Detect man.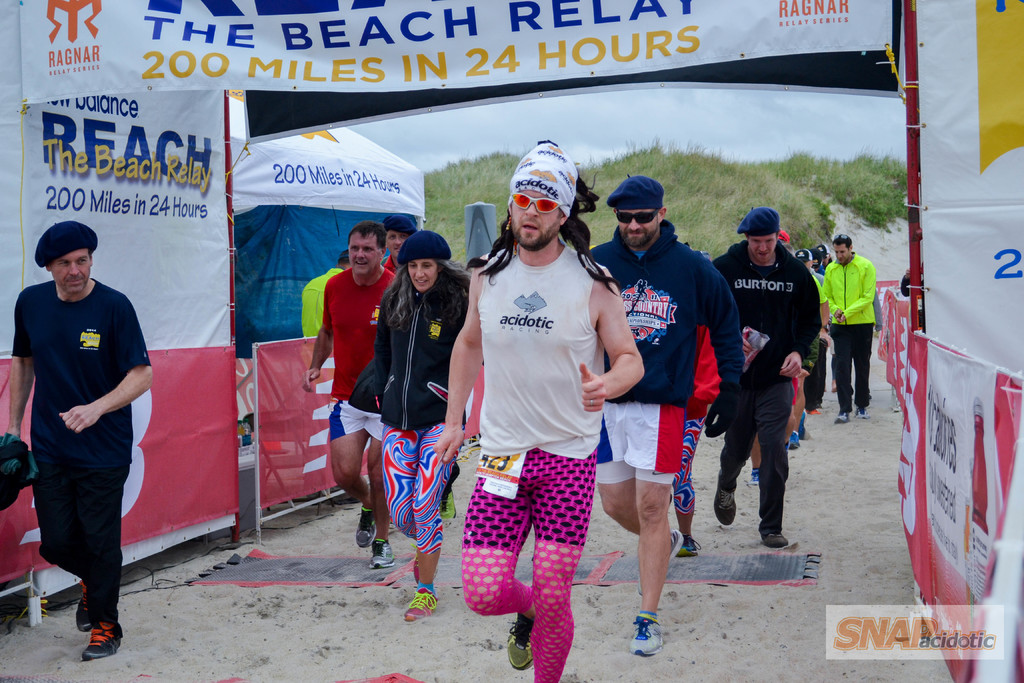
Detected at <bbox>300, 224, 394, 570</bbox>.
